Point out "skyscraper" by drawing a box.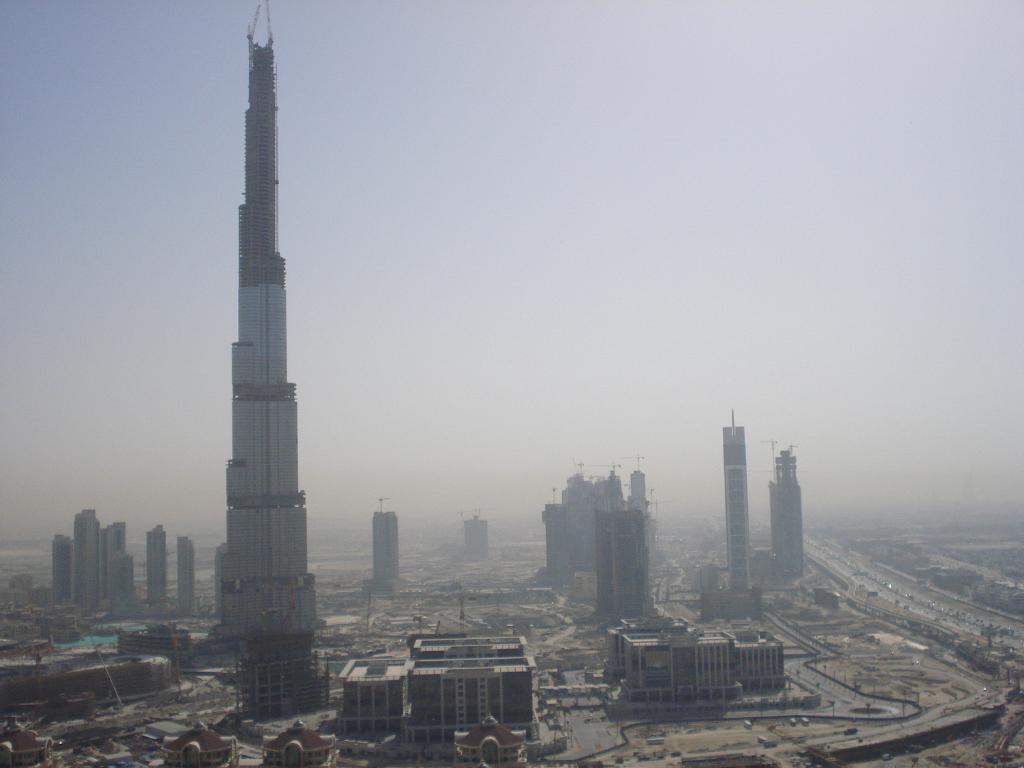
(x1=761, y1=444, x2=811, y2=580).
